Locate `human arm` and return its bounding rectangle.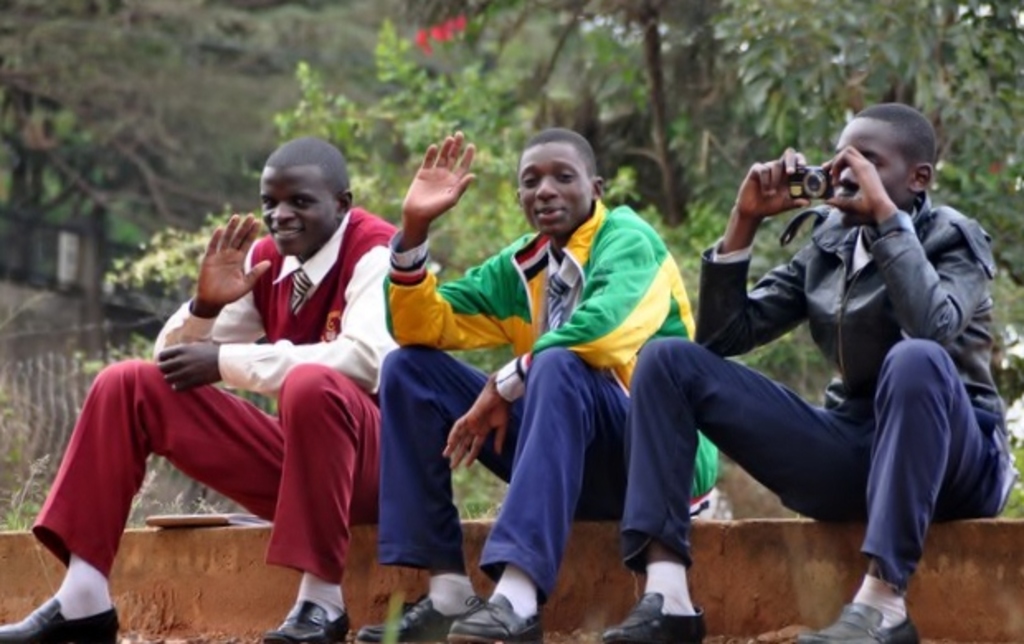
[824, 140, 991, 350].
